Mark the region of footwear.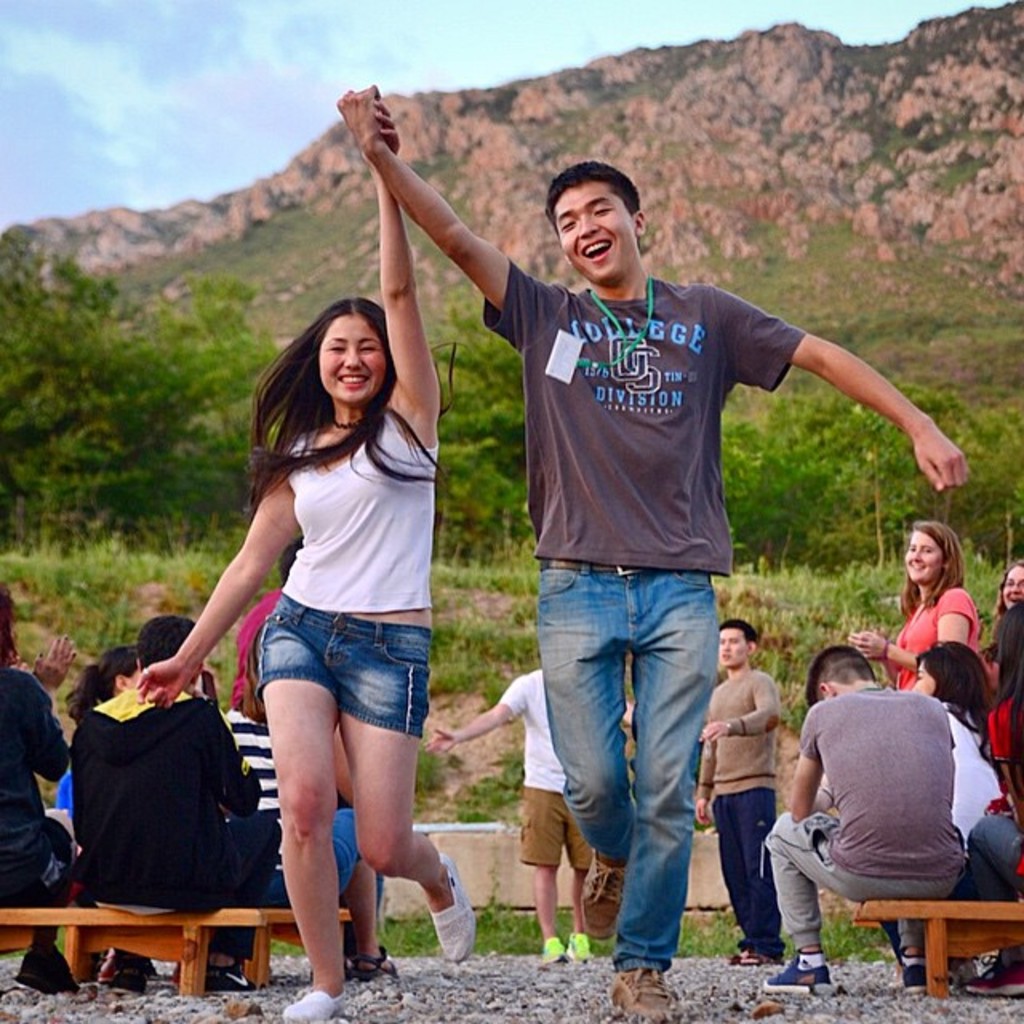
Region: pyautogui.locateOnScreen(542, 933, 571, 965).
